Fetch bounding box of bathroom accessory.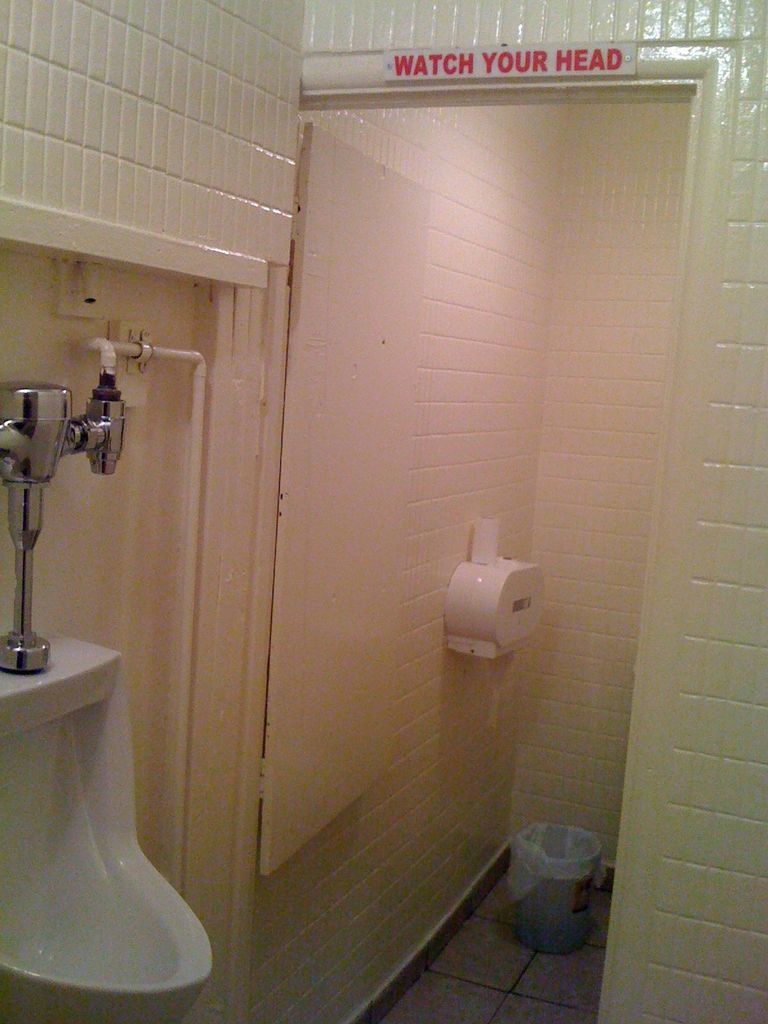
Bbox: (x1=0, y1=380, x2=124, y2=675).
